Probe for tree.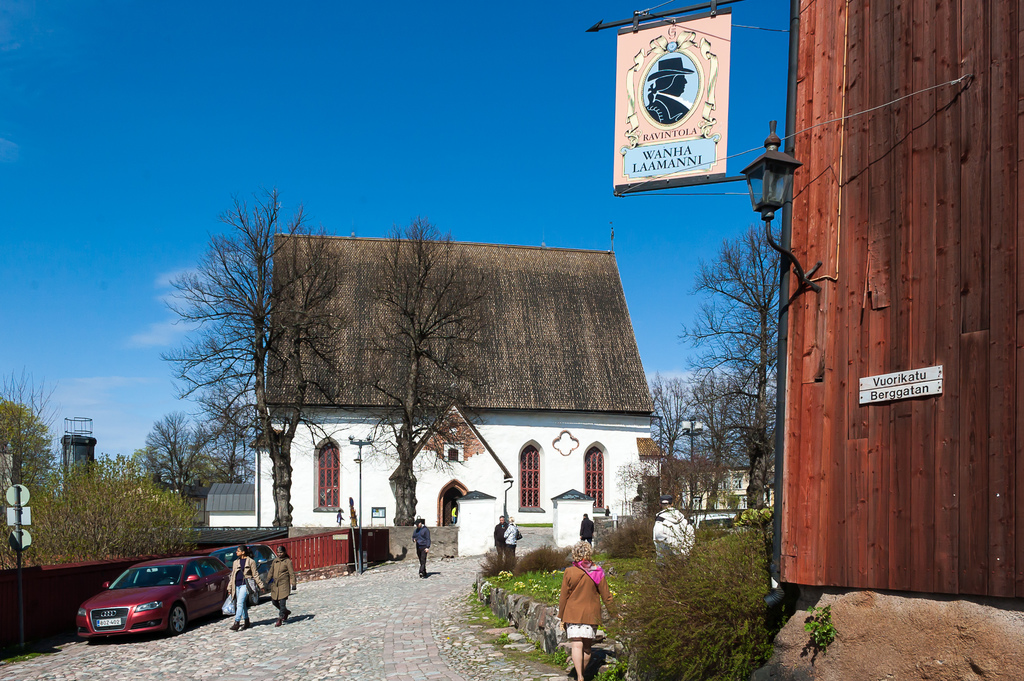
Probe result: (670,227,778,508).
